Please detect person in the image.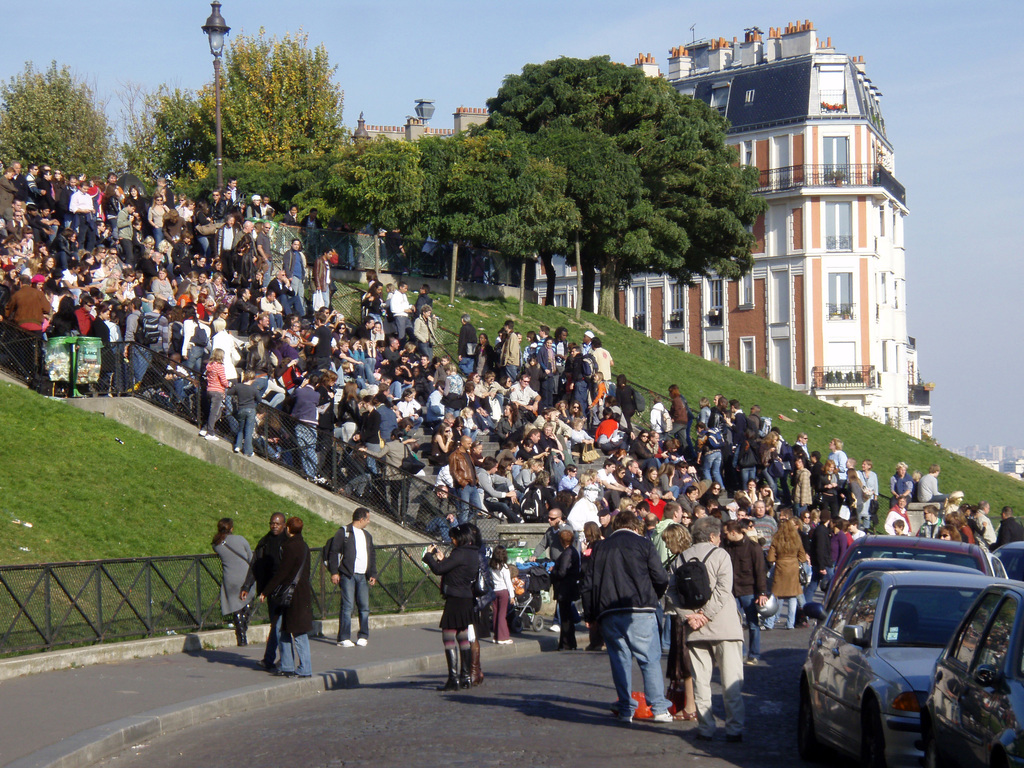
rect(212, 514, 262, 644).
